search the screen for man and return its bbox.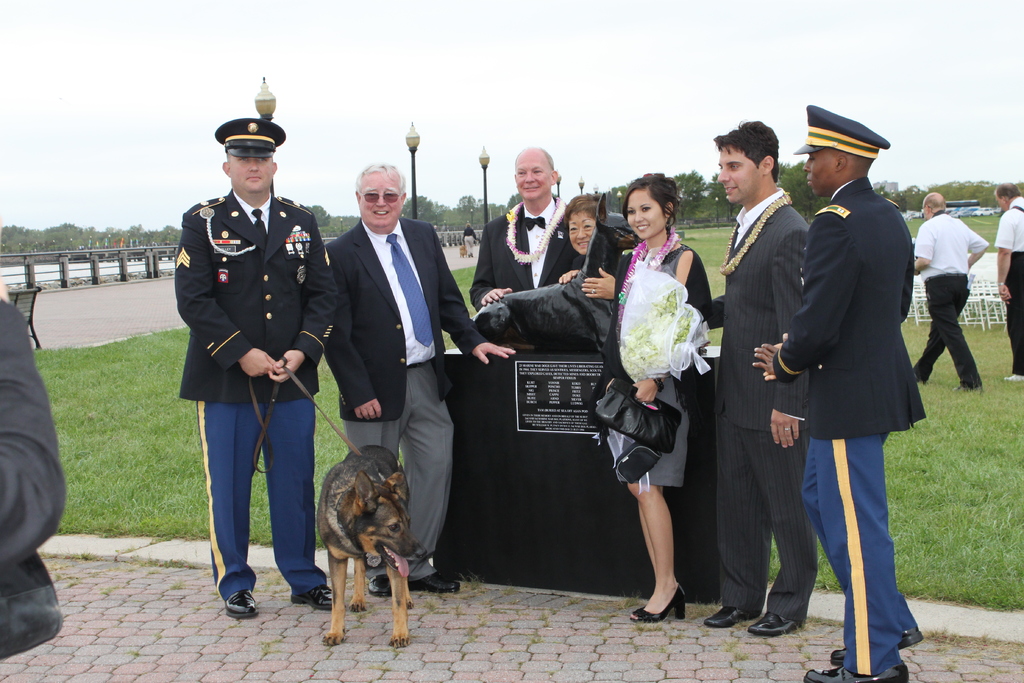
Found: rect(173, 117, 342, 620).
